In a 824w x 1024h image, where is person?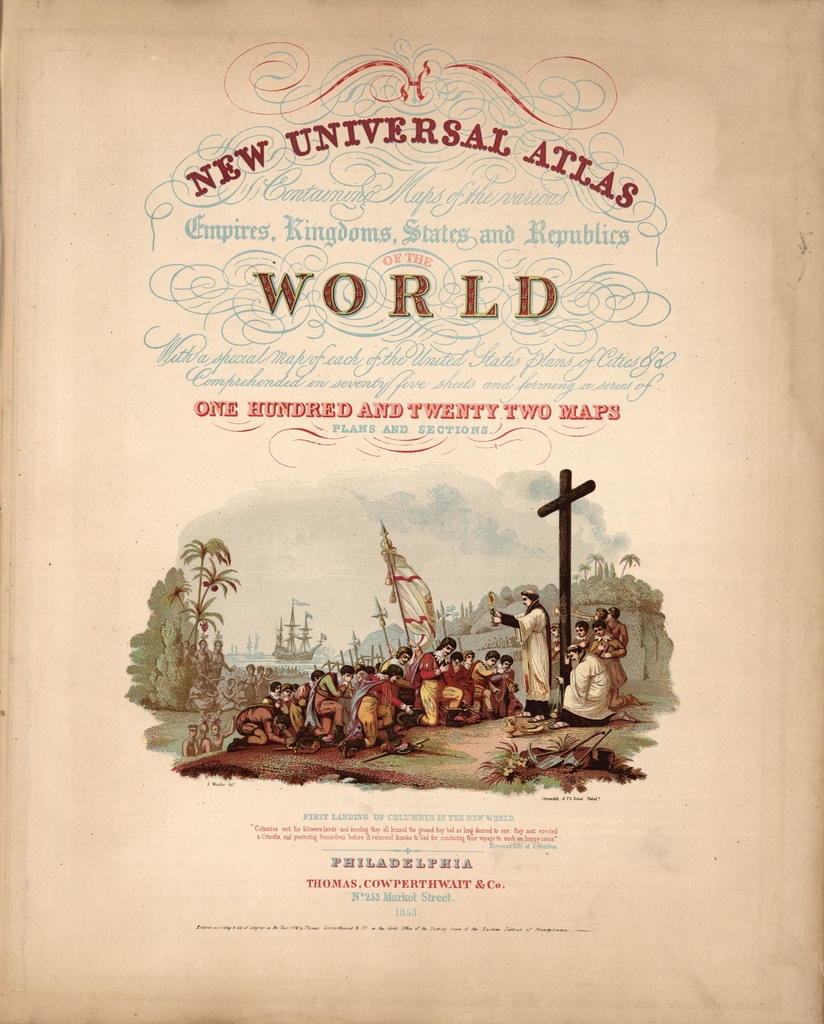
<box>208,637,232,680</box>.
